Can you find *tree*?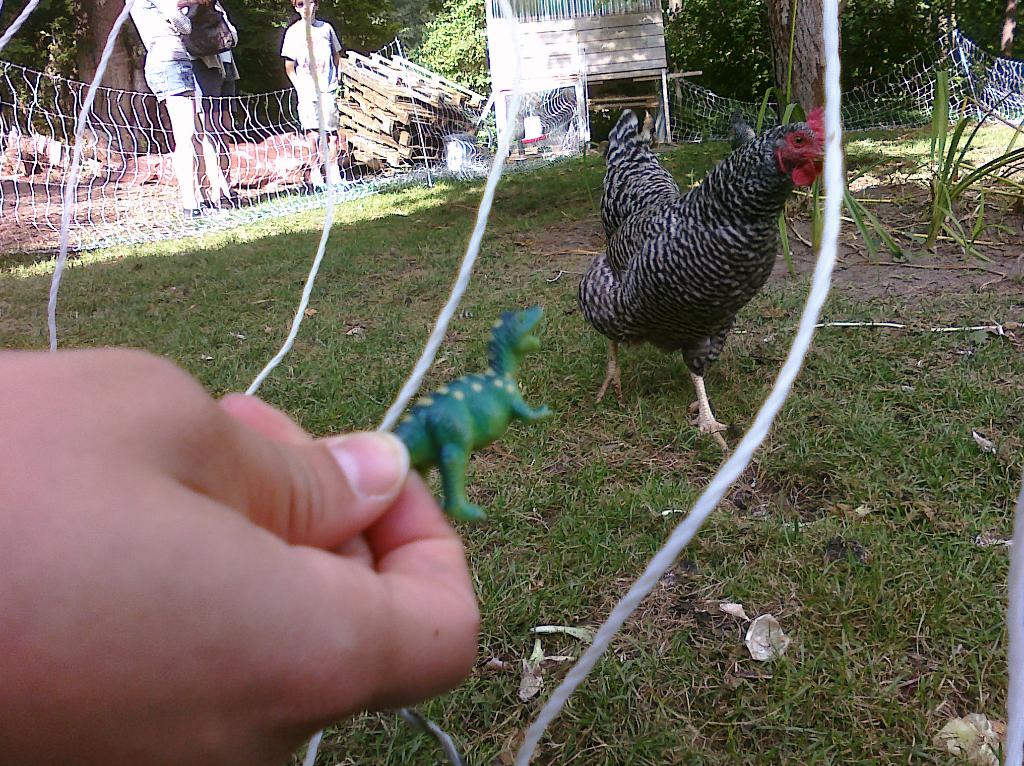
Yes, bounding box: {"x1": 0, "y1": 0, "x2": 299, "y2": 157}.
